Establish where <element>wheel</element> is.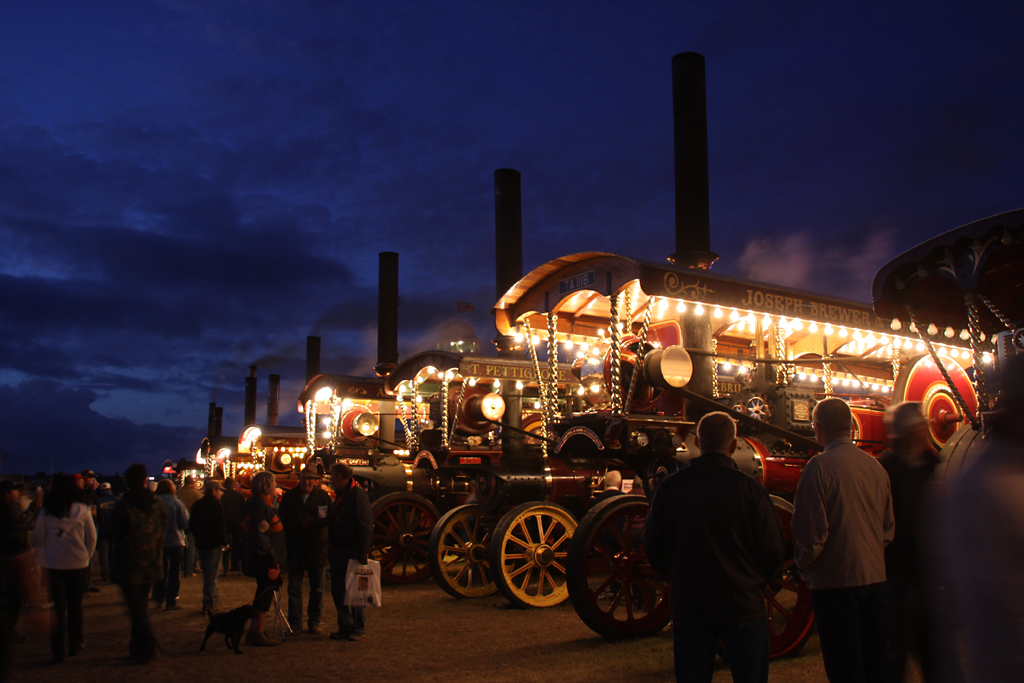
Established at rect(367, 493, 440, 584).
